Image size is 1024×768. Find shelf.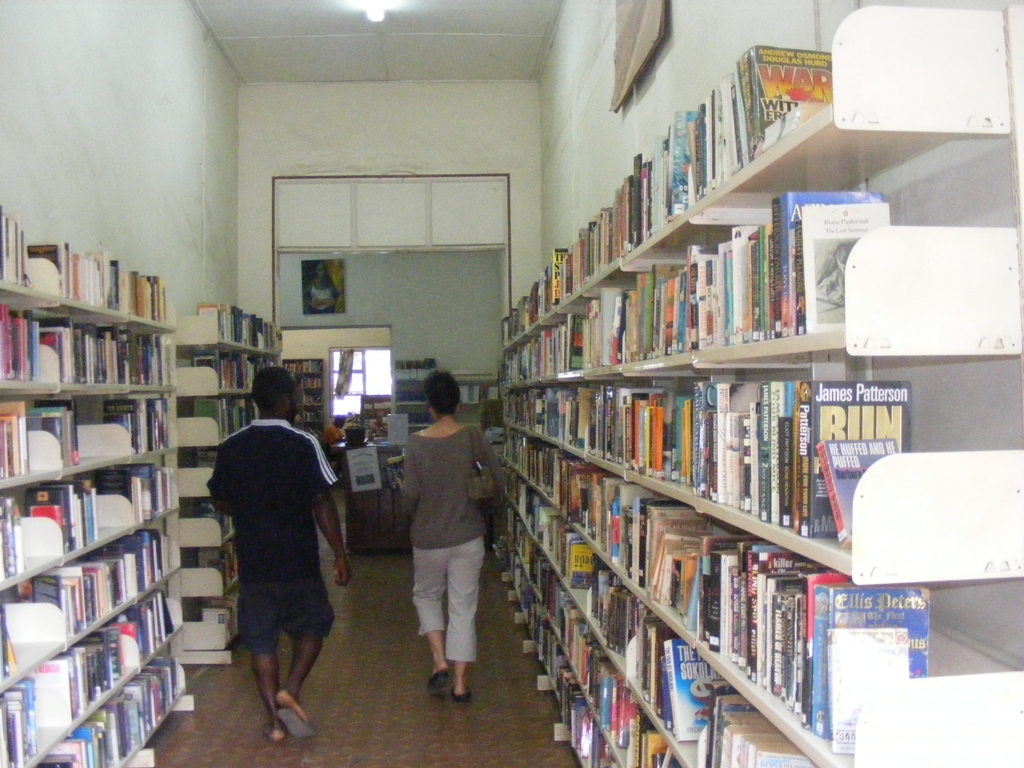
box=[0, 456, 168, 586].
